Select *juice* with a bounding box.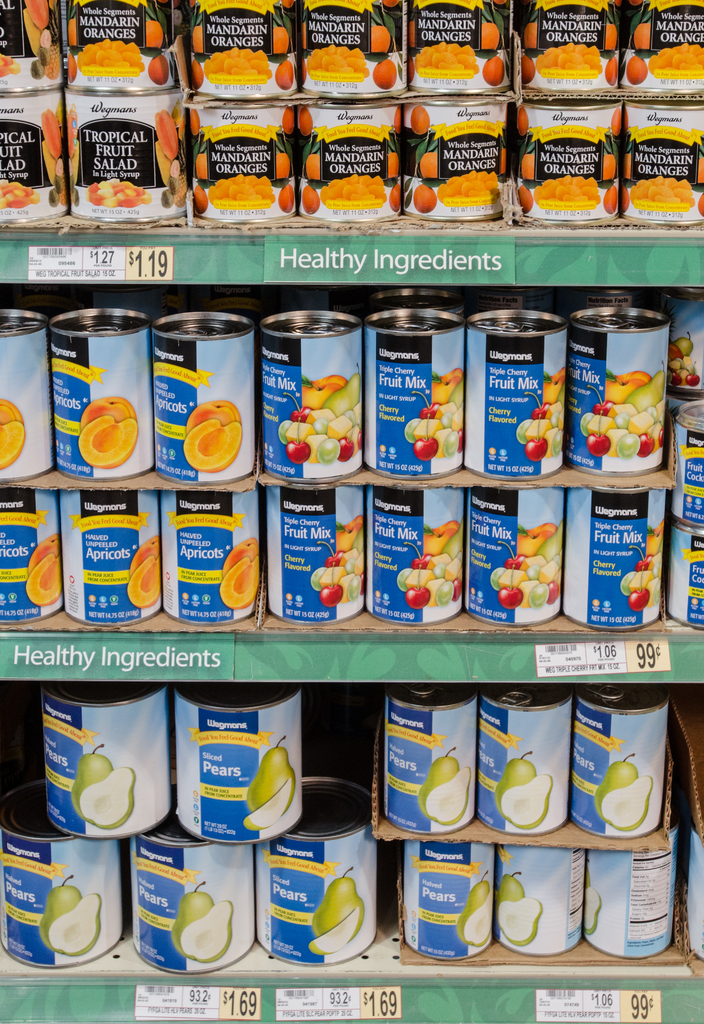
Rect(186, 109, 291, 221).
